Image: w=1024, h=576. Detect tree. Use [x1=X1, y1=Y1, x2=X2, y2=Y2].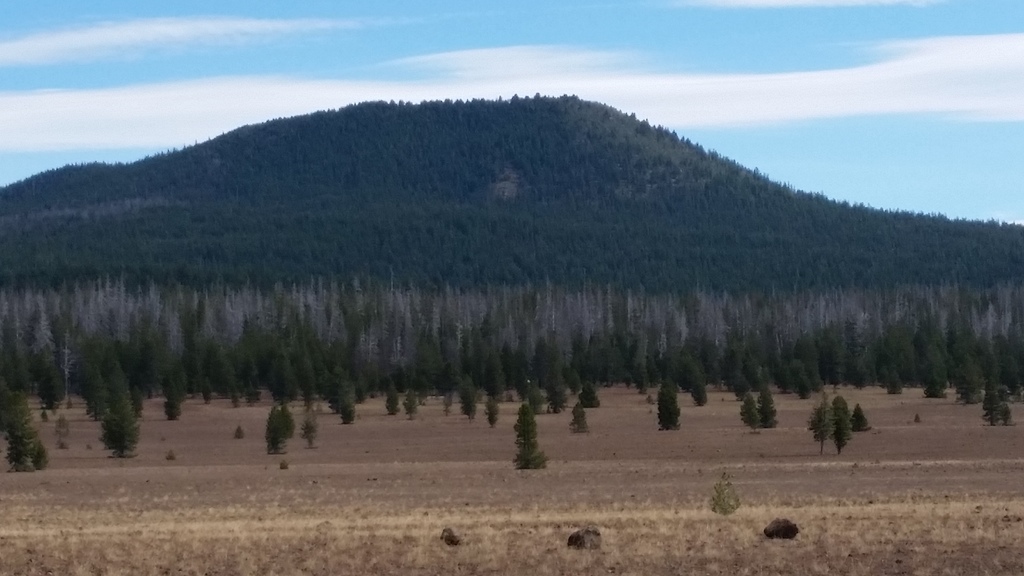
[x1=830, y1=390, x2=851, y2=452].
